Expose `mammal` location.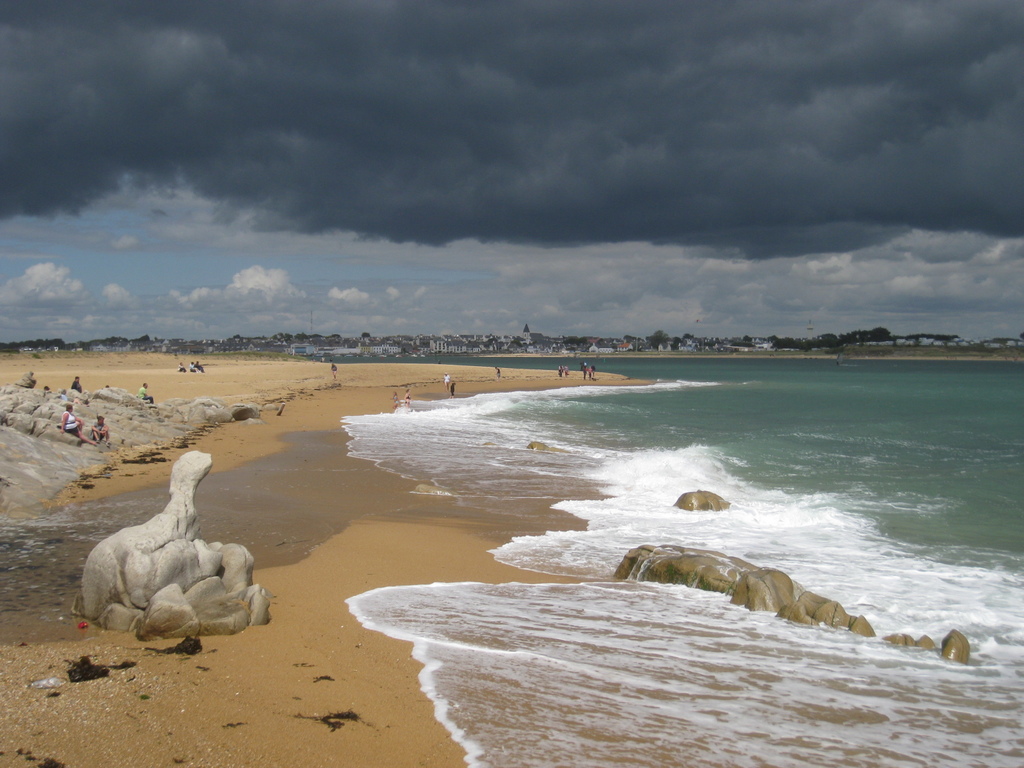
Exposed at [589, 365, 594, 378].
